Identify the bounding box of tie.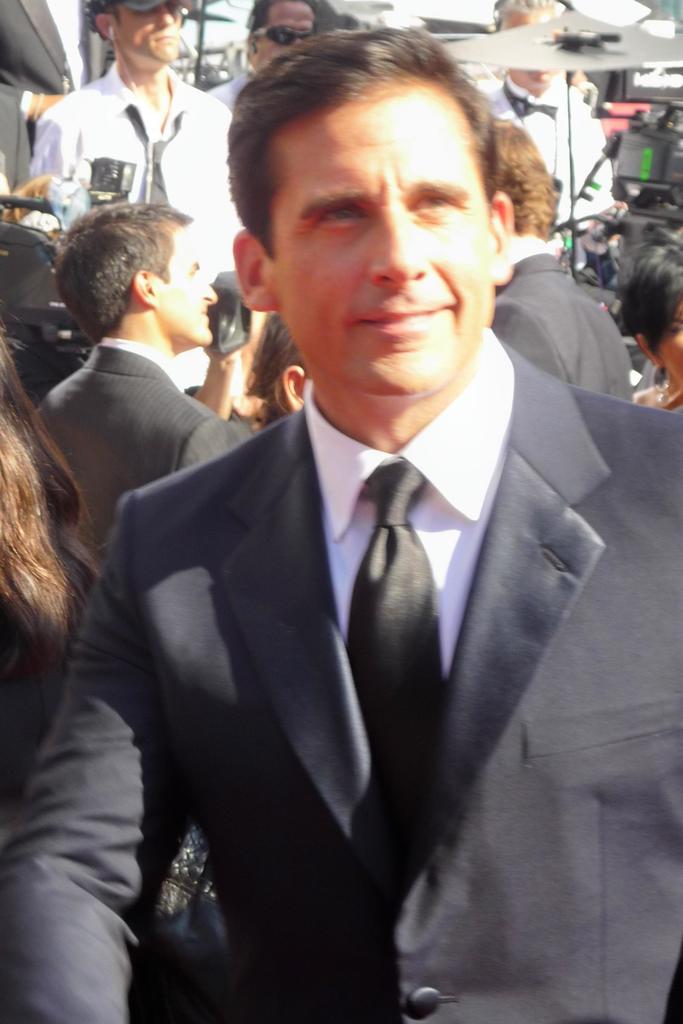
region(342, 454, 447, 839).
